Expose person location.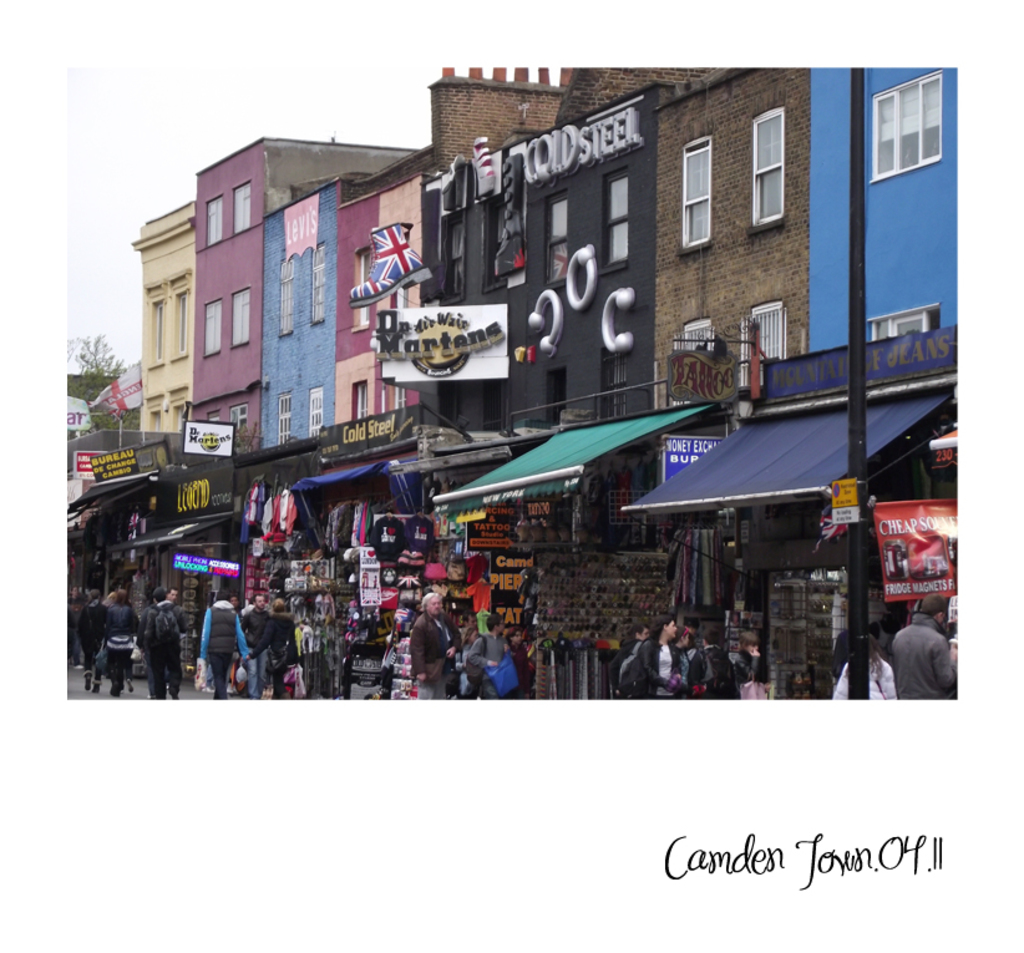
Exposed at x1=100 y1=588 x2=136 y2=696.
